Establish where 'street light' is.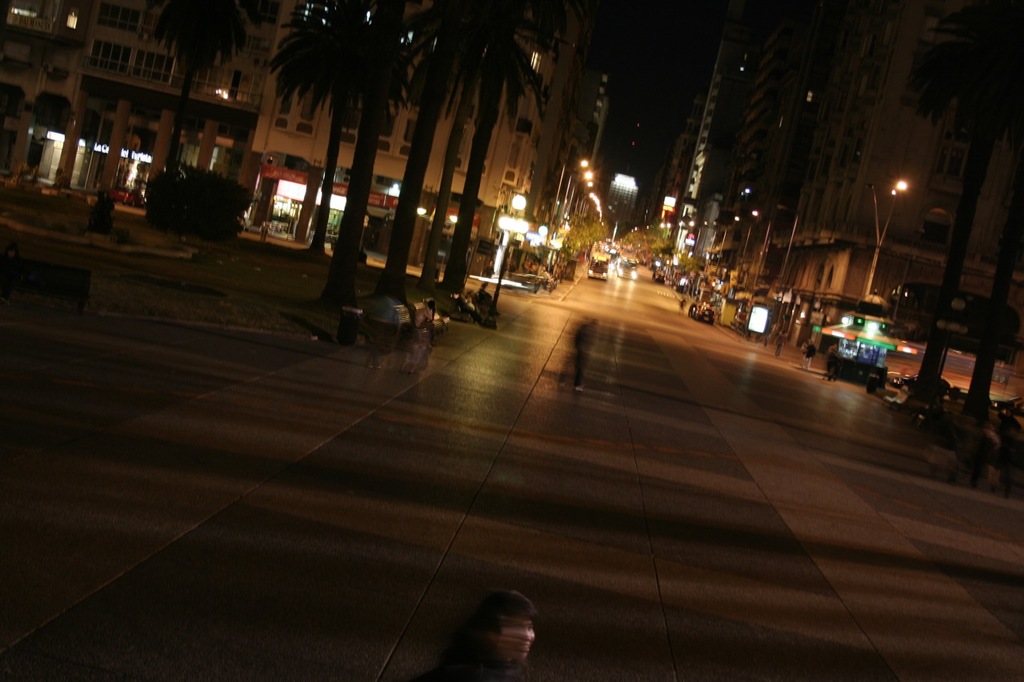
Established at locate(495, 217, 531, 309).
